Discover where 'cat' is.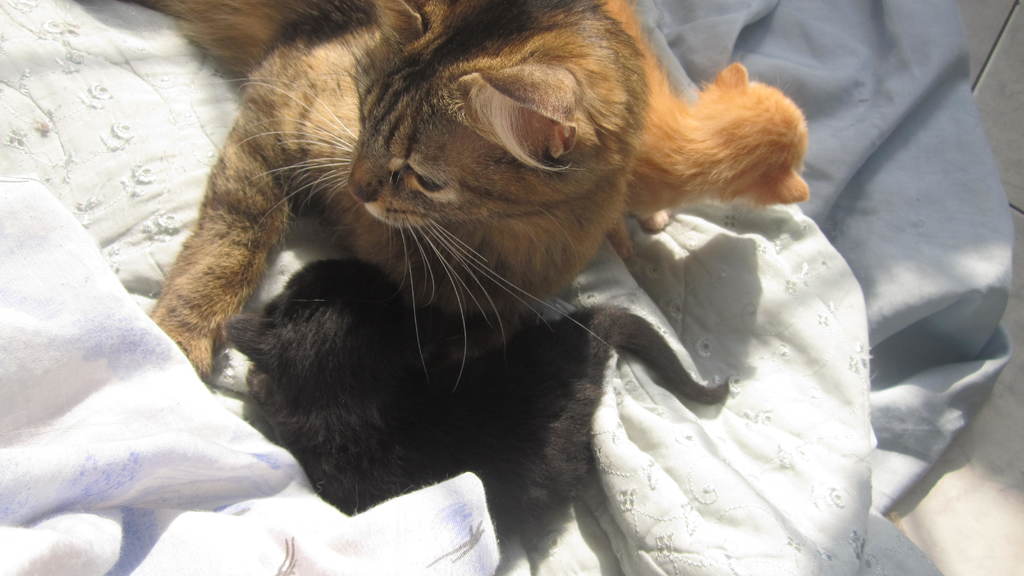
Discovered at [left=223, top=257, right=735, bottom=547].
